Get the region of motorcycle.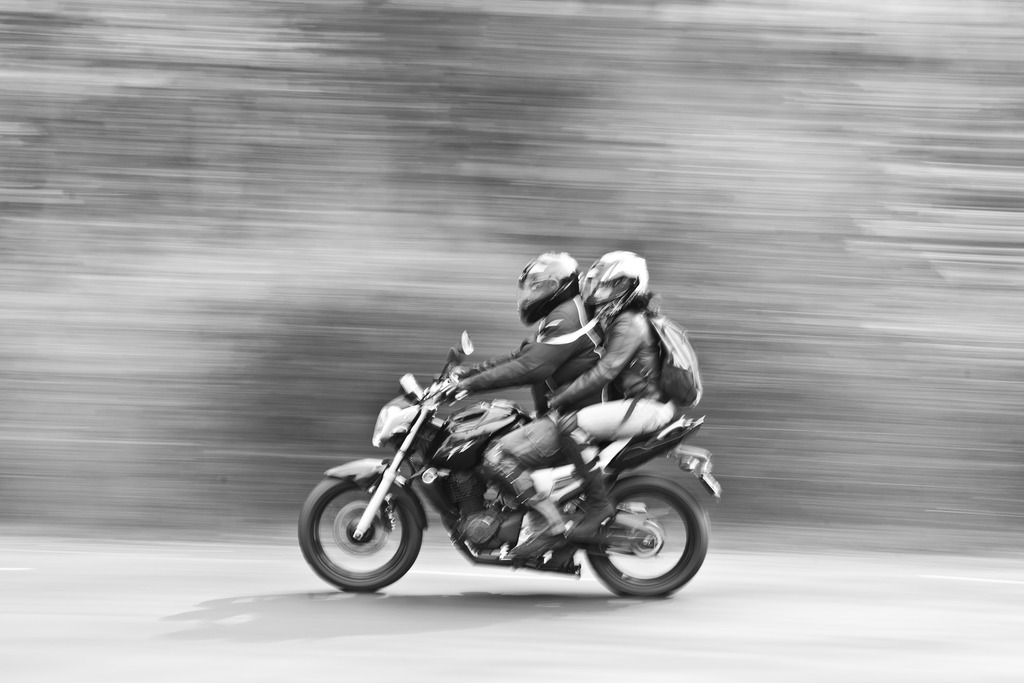
x1=297, y1=324, x2=722, y2=623.
